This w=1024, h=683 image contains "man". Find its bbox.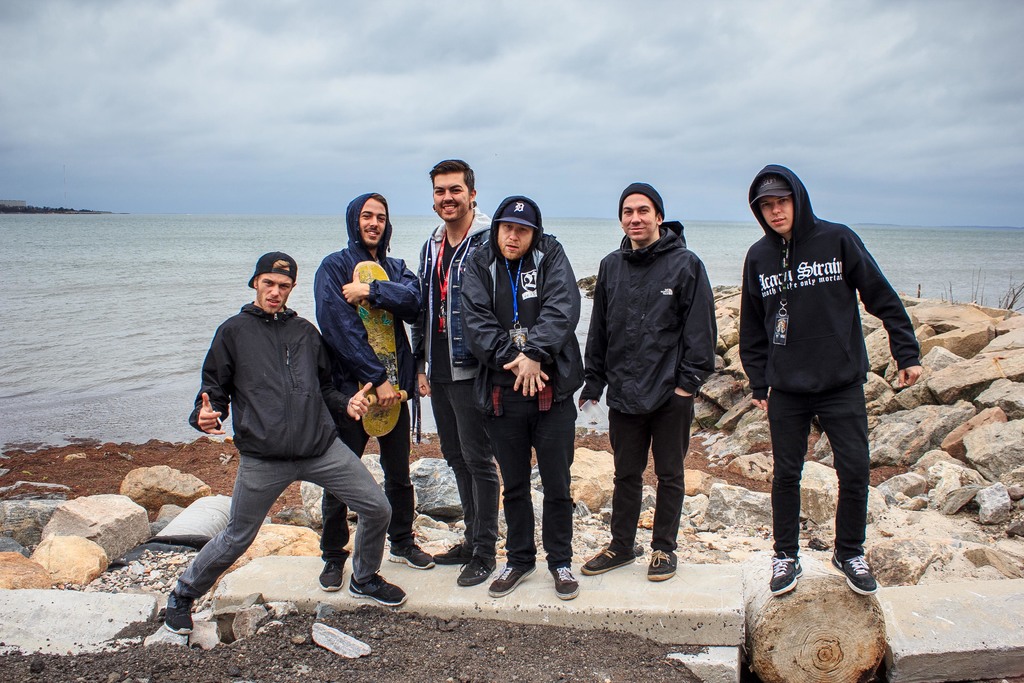
rect(581, 181, 720, 584).
